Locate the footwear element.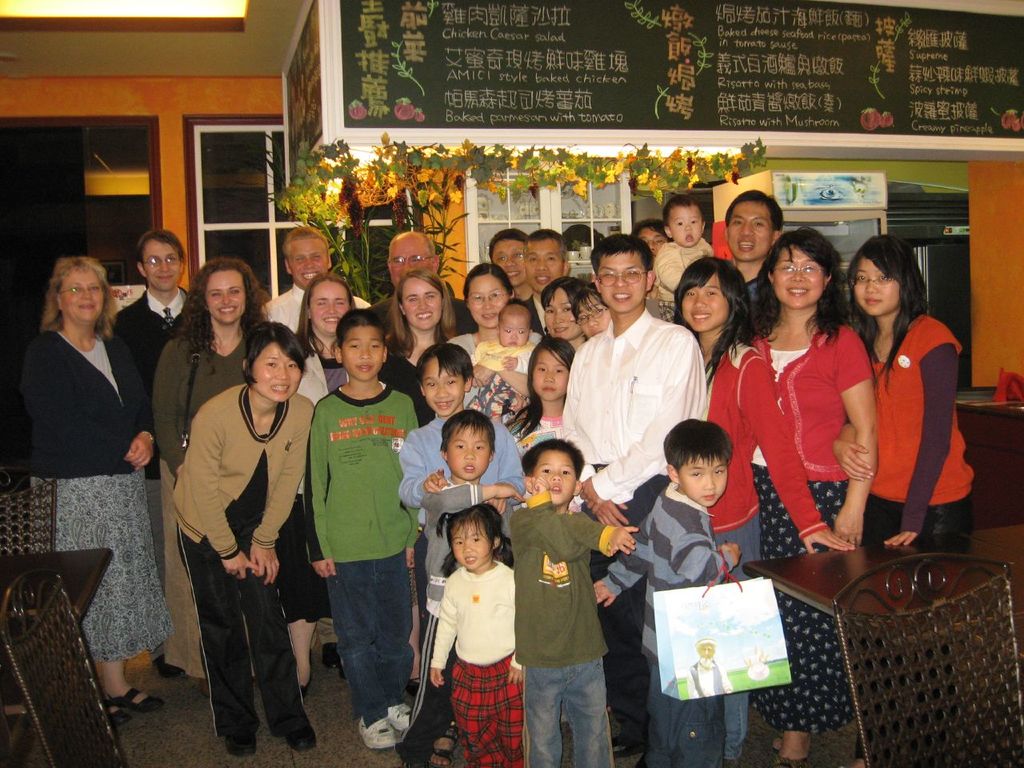
Element bbox: box(223, 734, 257, 760).
